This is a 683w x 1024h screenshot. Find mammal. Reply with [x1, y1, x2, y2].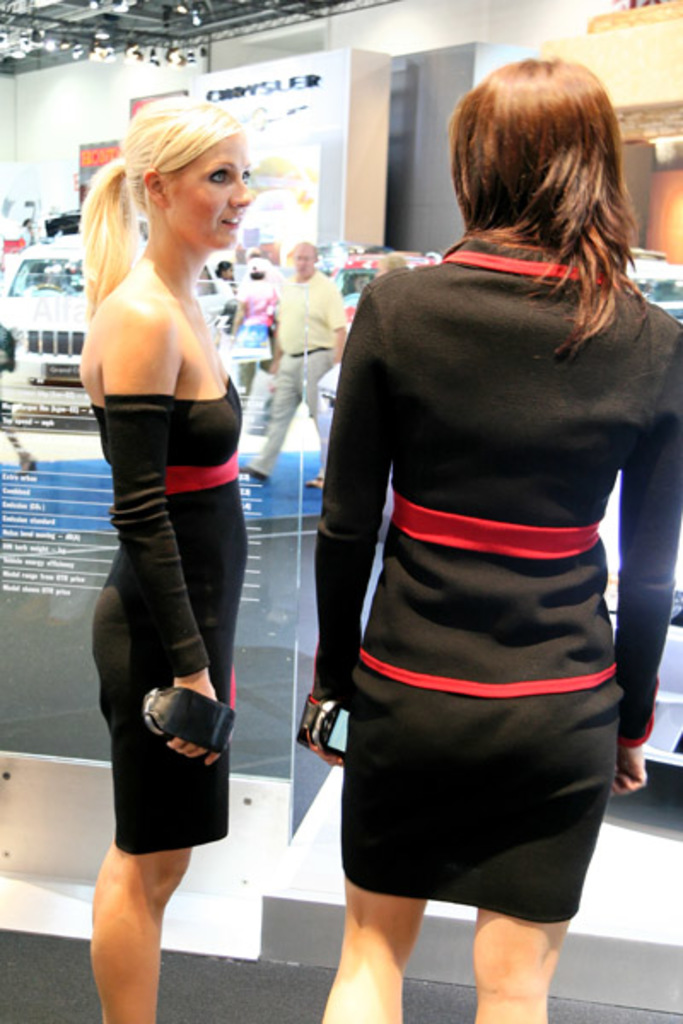
[242, 242, 340, 490].
